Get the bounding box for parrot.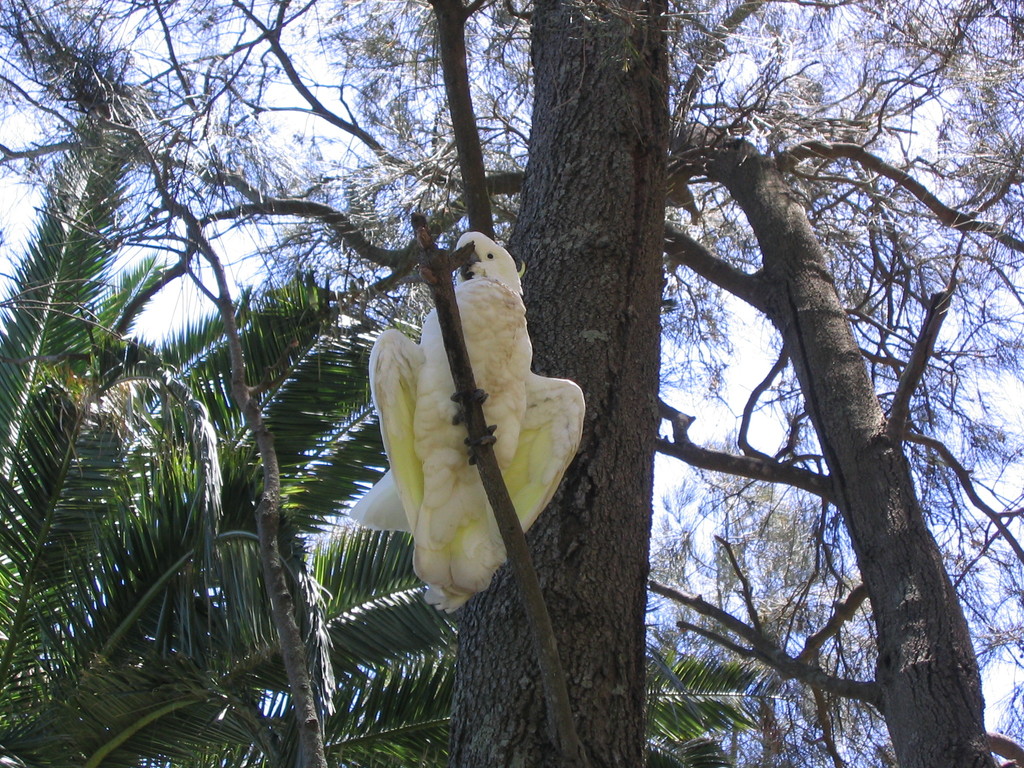
355/232/590/616.
